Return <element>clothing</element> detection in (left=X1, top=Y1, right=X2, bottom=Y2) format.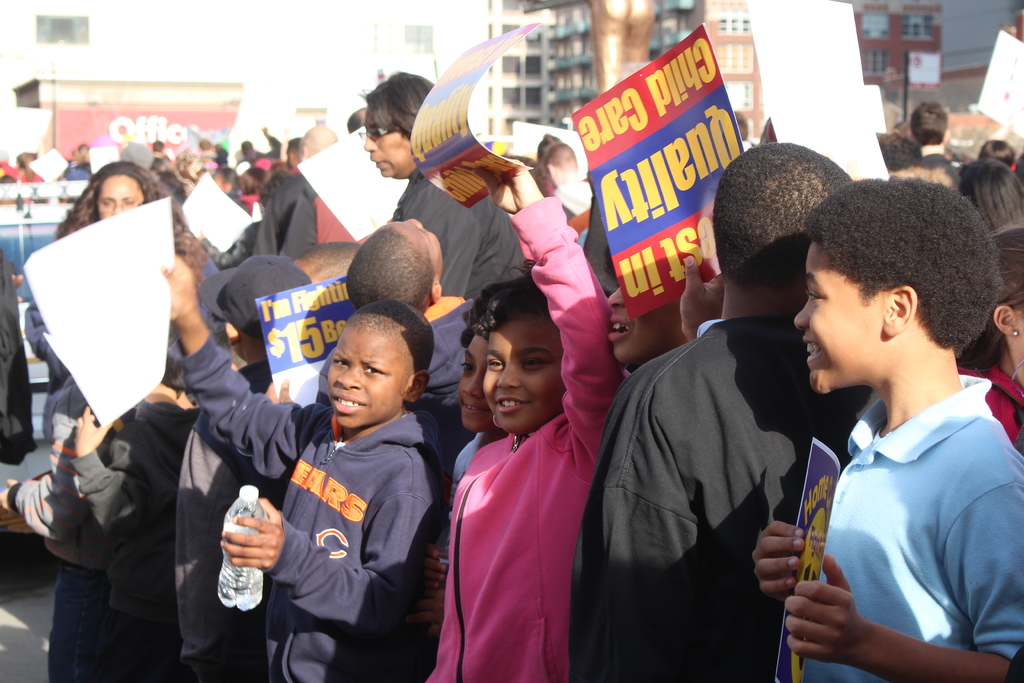
(left=162, top=325, right=436, bottom=682).
